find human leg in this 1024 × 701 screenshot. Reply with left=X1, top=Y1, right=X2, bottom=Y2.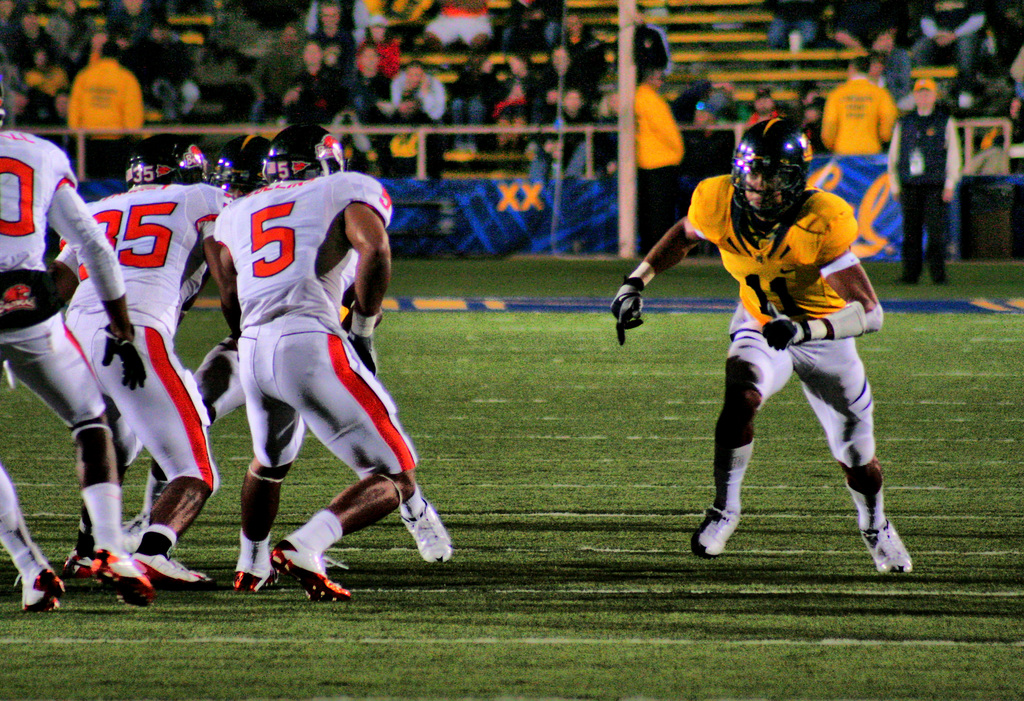
left=897, top=177, right=921, bottom=285.
